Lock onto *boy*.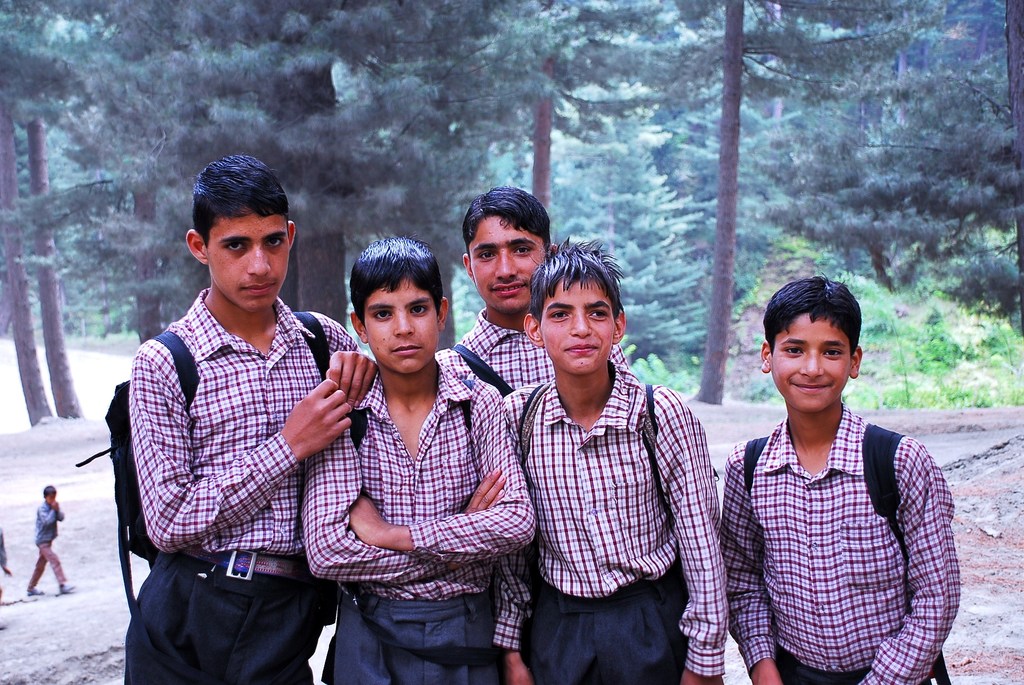
Locked: region(26, 487, 84, 592).
